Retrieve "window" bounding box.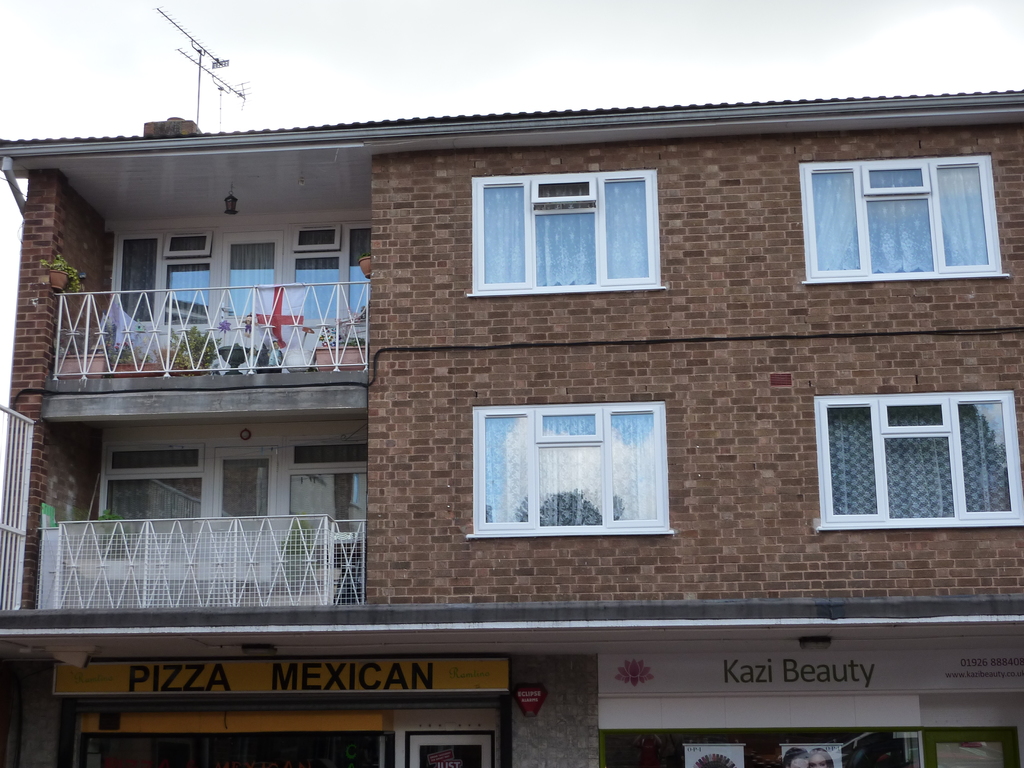
Bounding box: box(291, 225, 339, 249).
